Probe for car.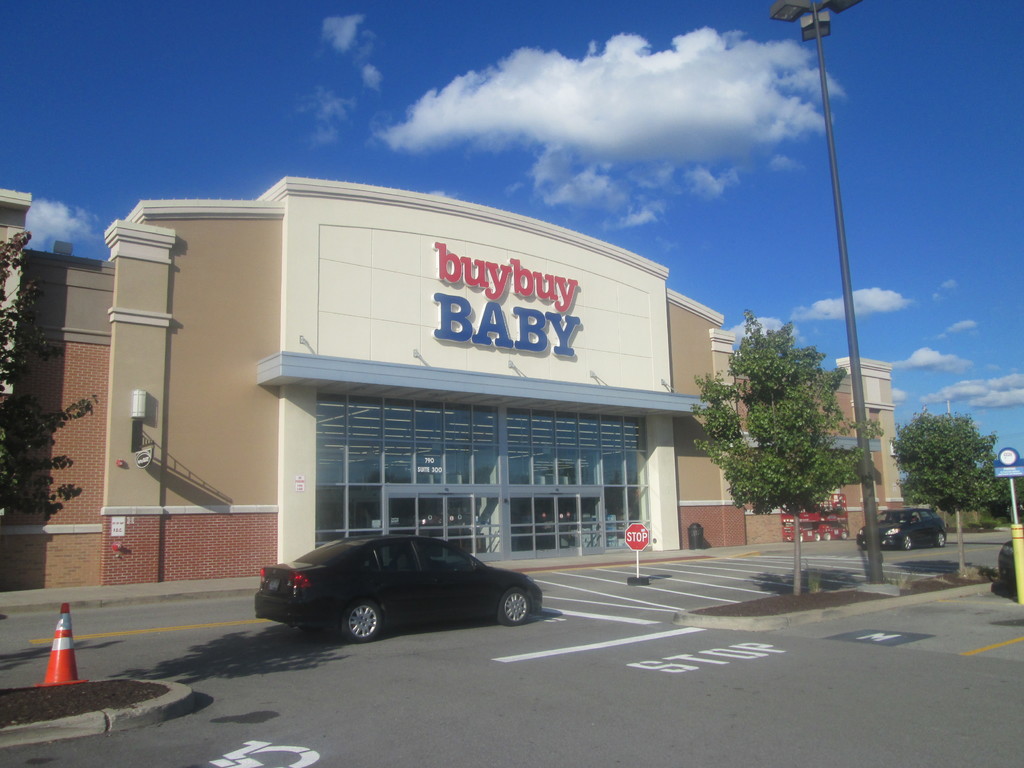
Probe result: bbox(250, 531, 544, 643).
